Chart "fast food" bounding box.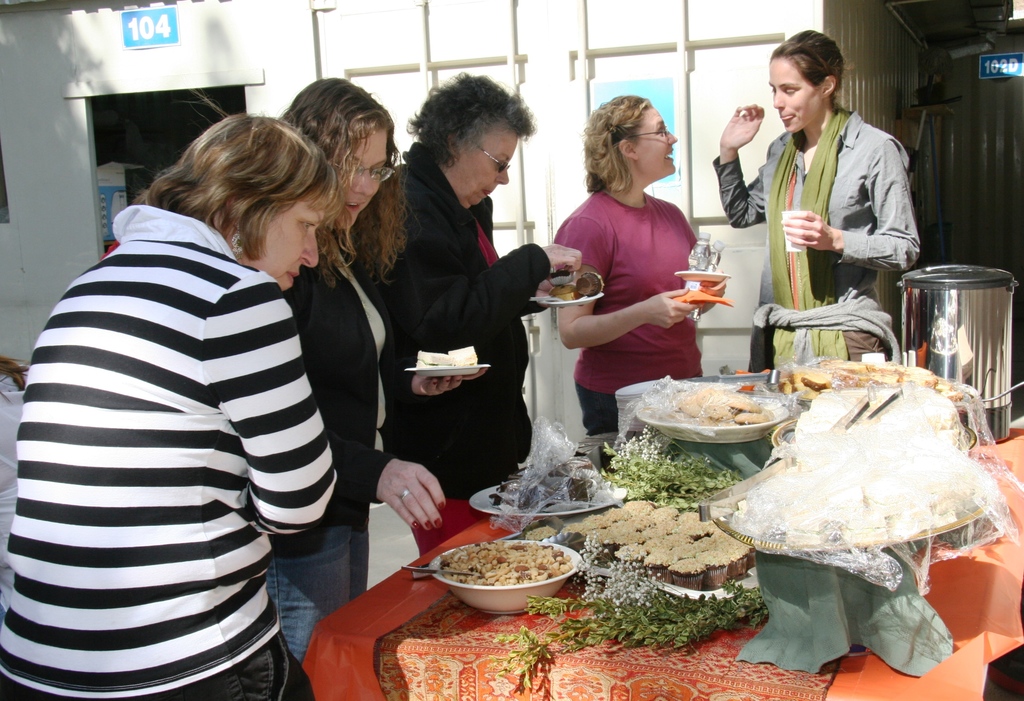
Charted: {"x1": 726, "y1": 390, "x2": 989, "y2": 545}.
